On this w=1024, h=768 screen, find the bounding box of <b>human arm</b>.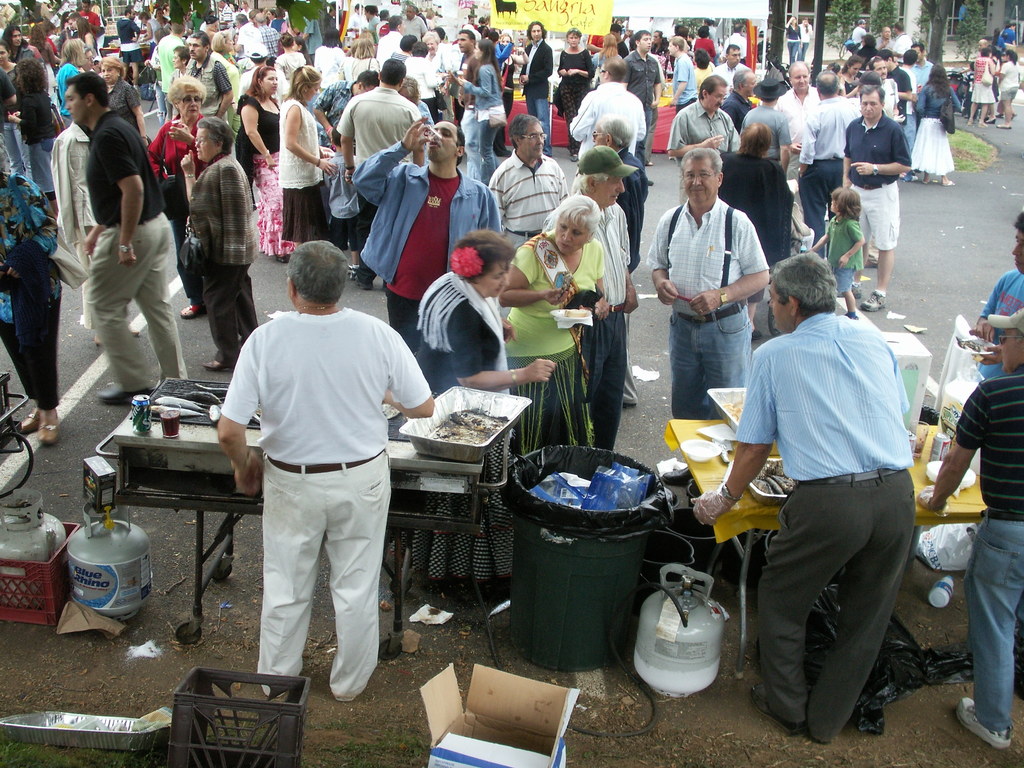
Bounding box: box(691, 220, 780, 309).
